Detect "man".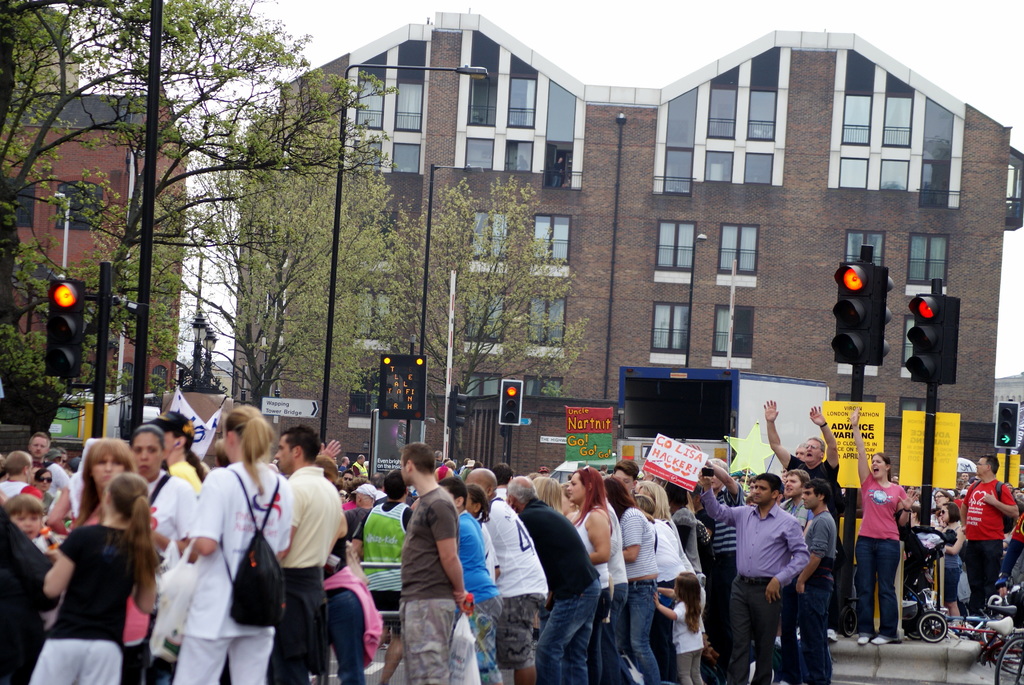
Detected at bbox=(959, 453, 1021, 610).
